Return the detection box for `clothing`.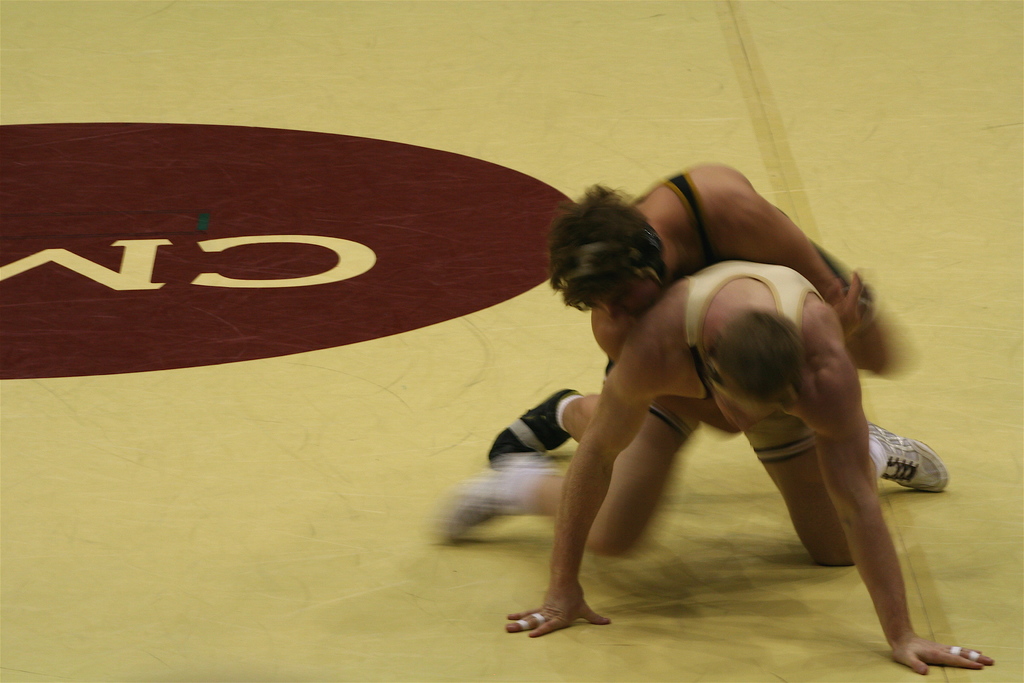
x1=600 y1=173 x2=719 y2=446.
